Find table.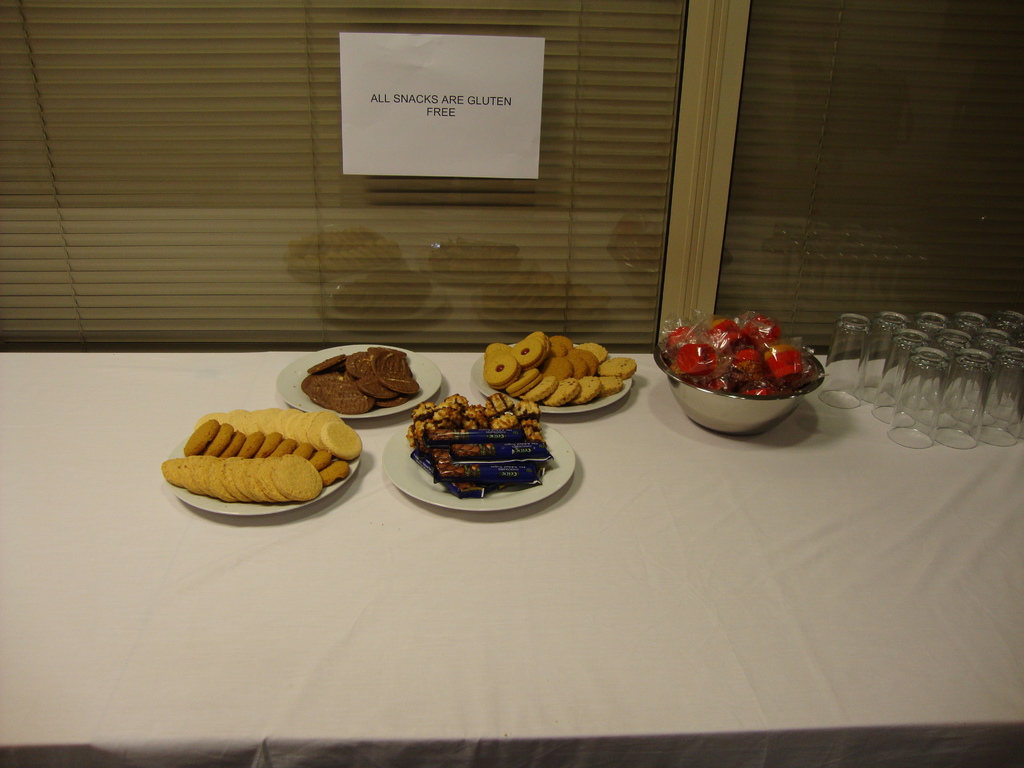
select_region(0, 234, 1002, 756).
